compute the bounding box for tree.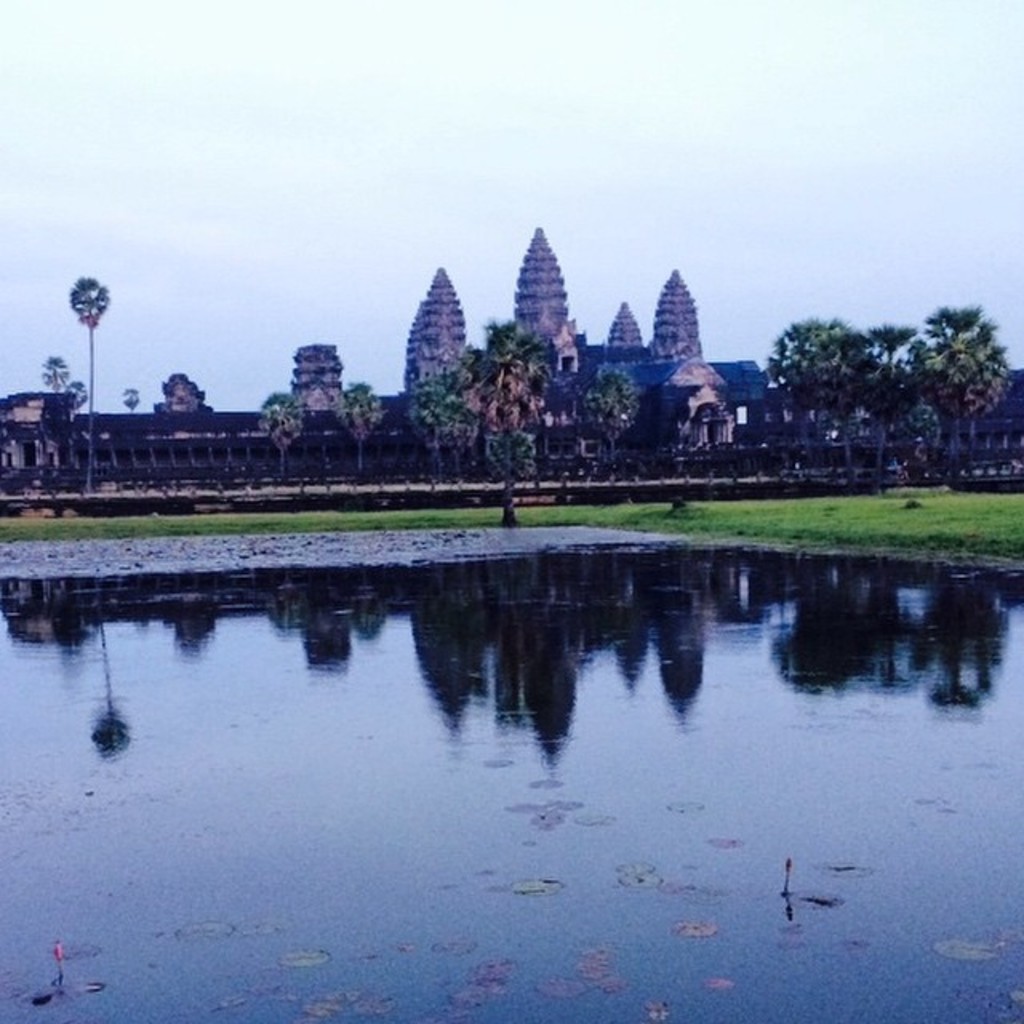
{"left": 333, "top": 373, "right": 382, "bottom": 475}.
